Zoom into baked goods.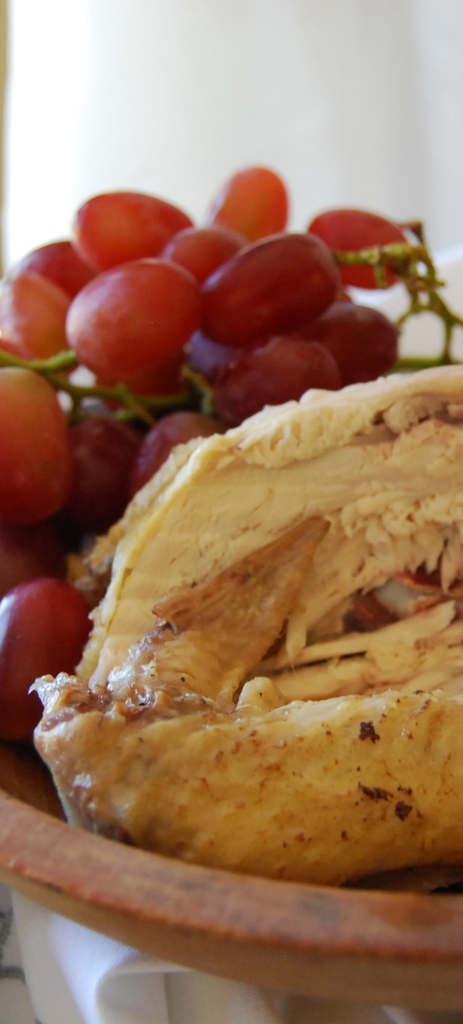
Zoom target: <bbox>67, 417, 446, 878</bbox>.
